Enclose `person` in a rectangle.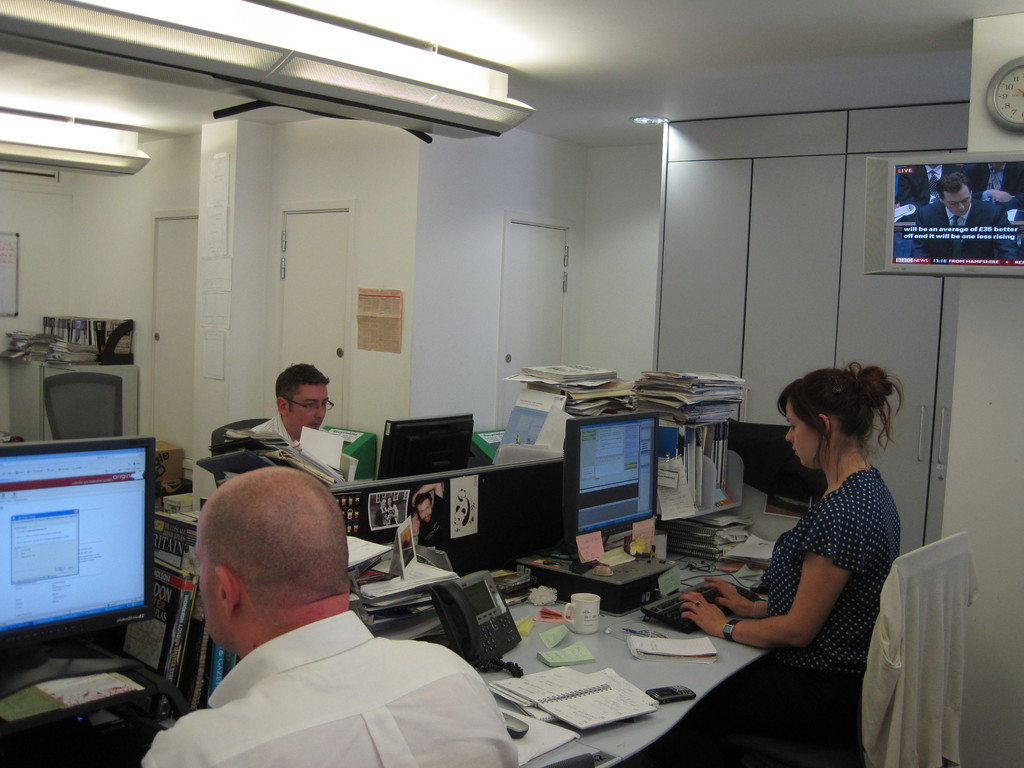
bbox=(374, 499, 388, 527).
